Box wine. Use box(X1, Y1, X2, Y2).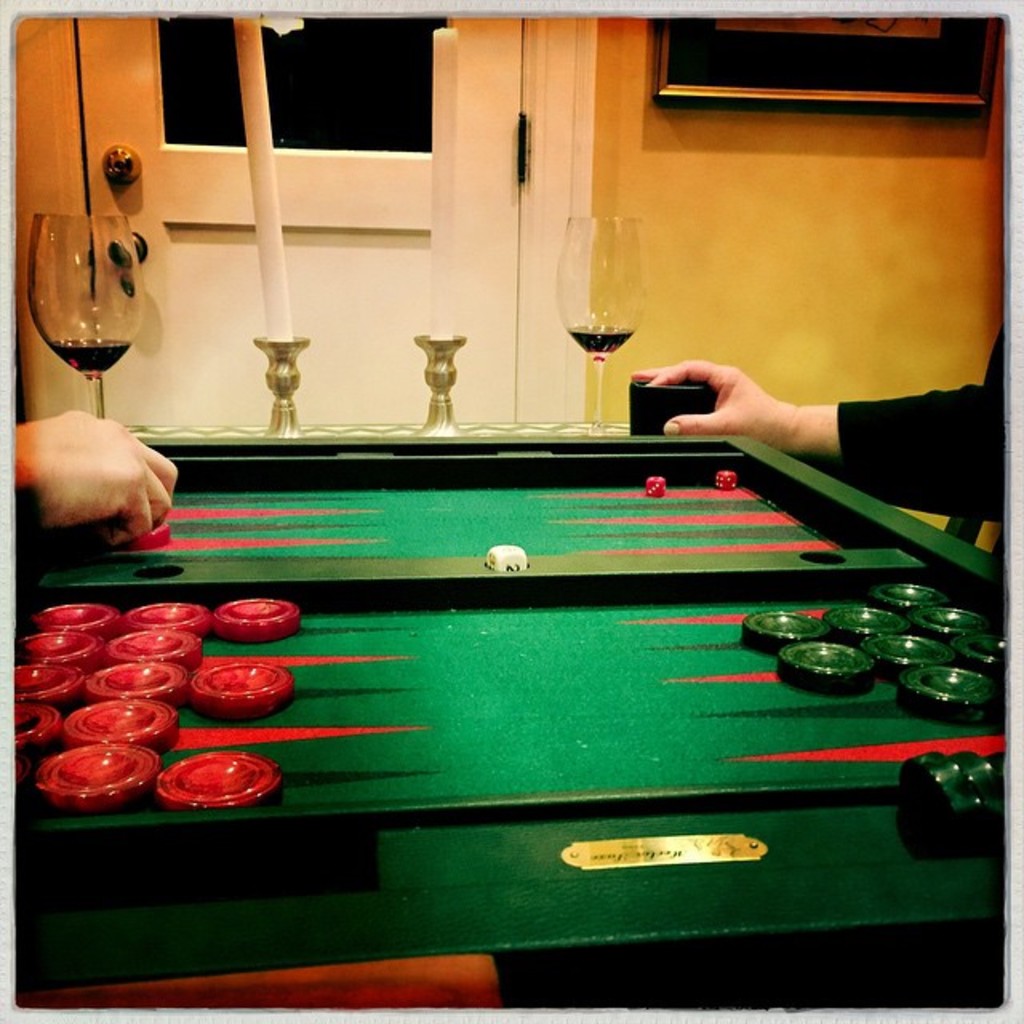
box(560, 325, 638, 354).
